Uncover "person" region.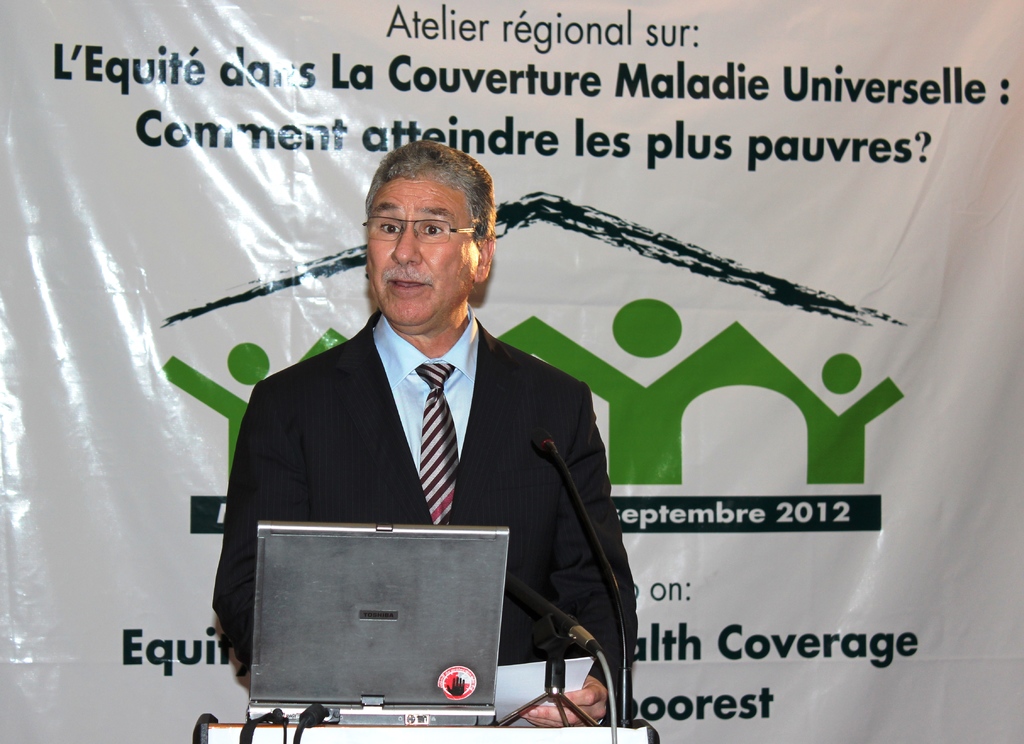
Uncovered: bbox=(229, 152, 627, 721).
